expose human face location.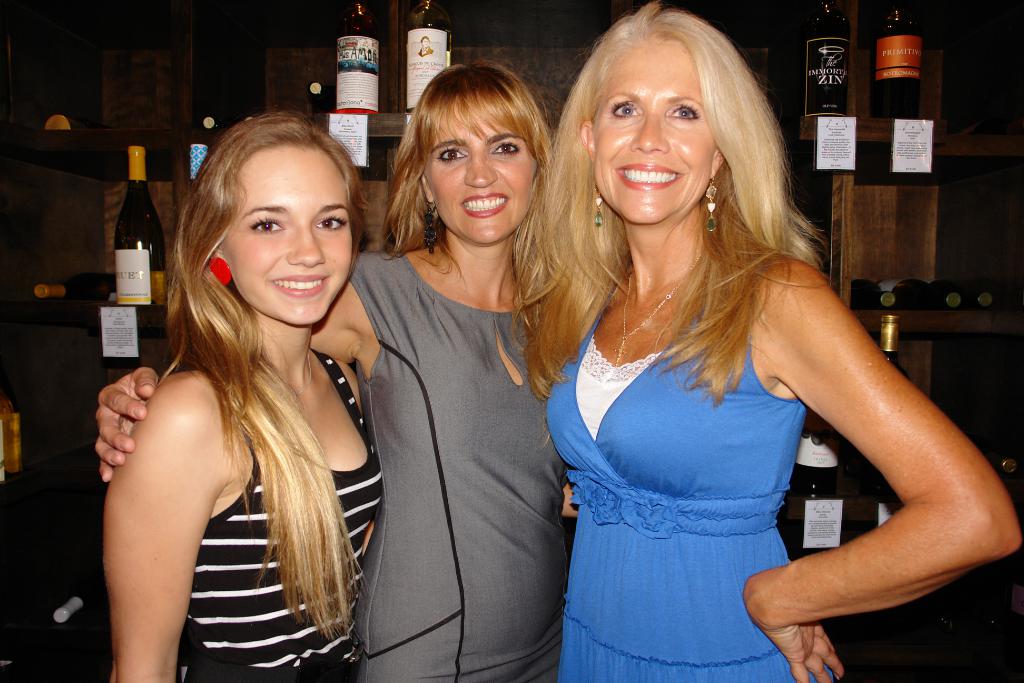
Exposed at (431,106,540,245).
